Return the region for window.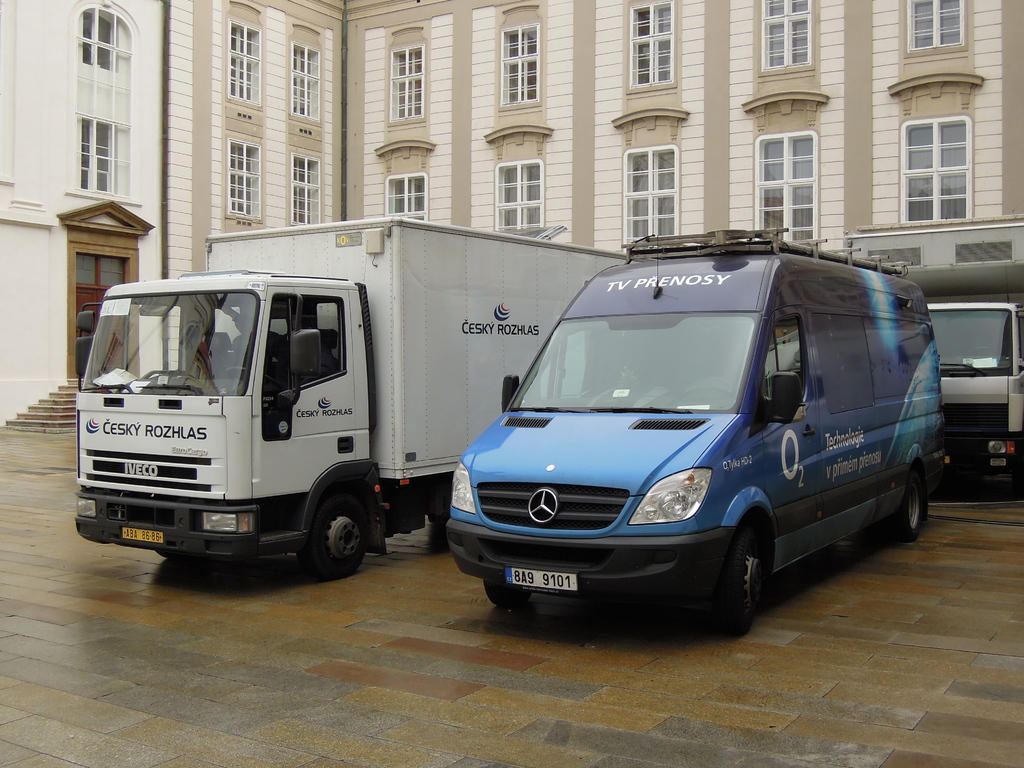
detection(628, 0, 677, 88).
